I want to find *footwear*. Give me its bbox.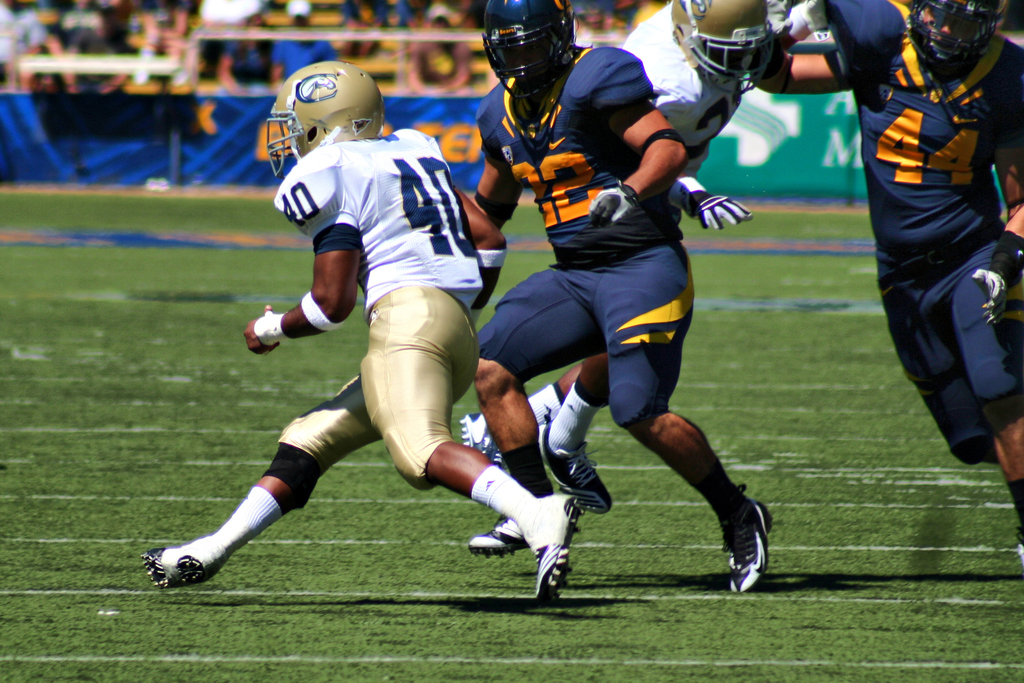
711:503:781:593.
